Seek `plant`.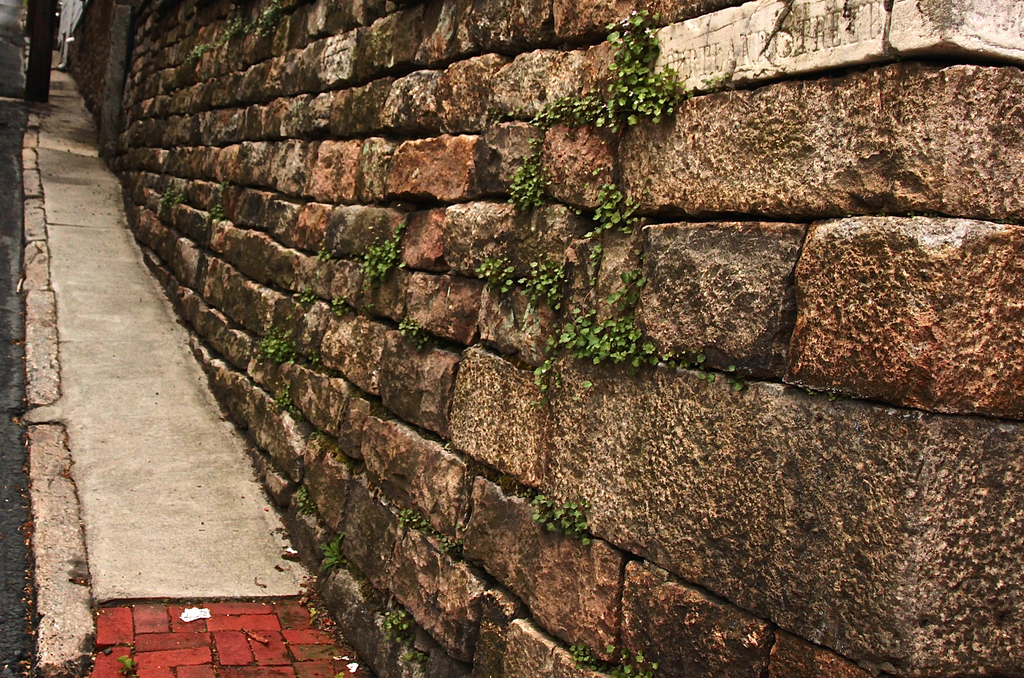
bbox=[516, 255, 578, 309].
